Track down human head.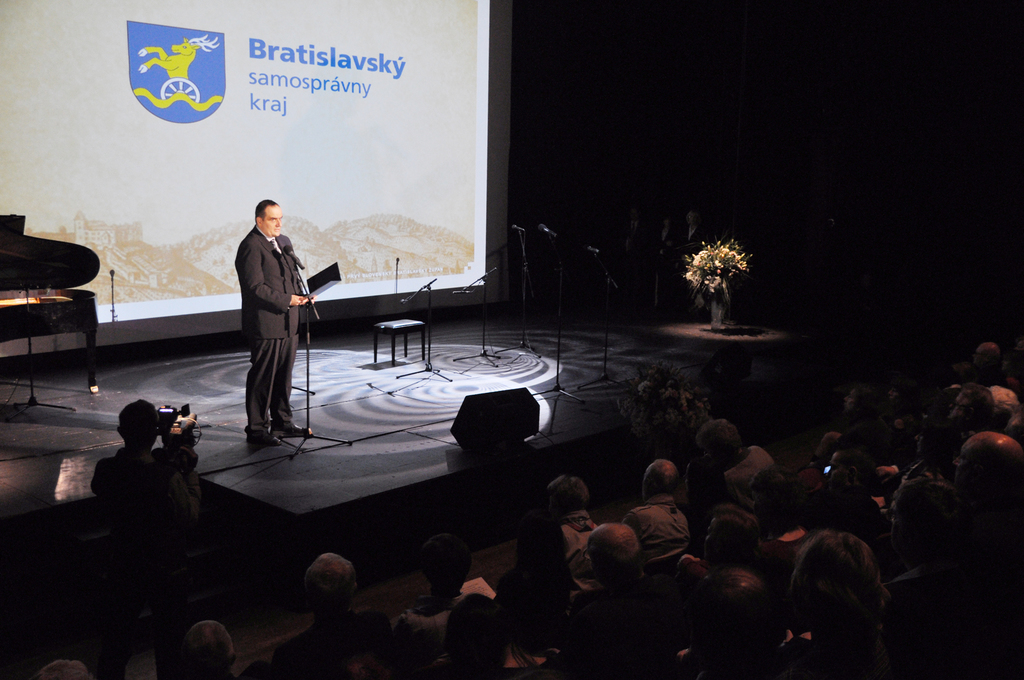
Tracked to x1=290, y1=564, x2=363, y2=633.
